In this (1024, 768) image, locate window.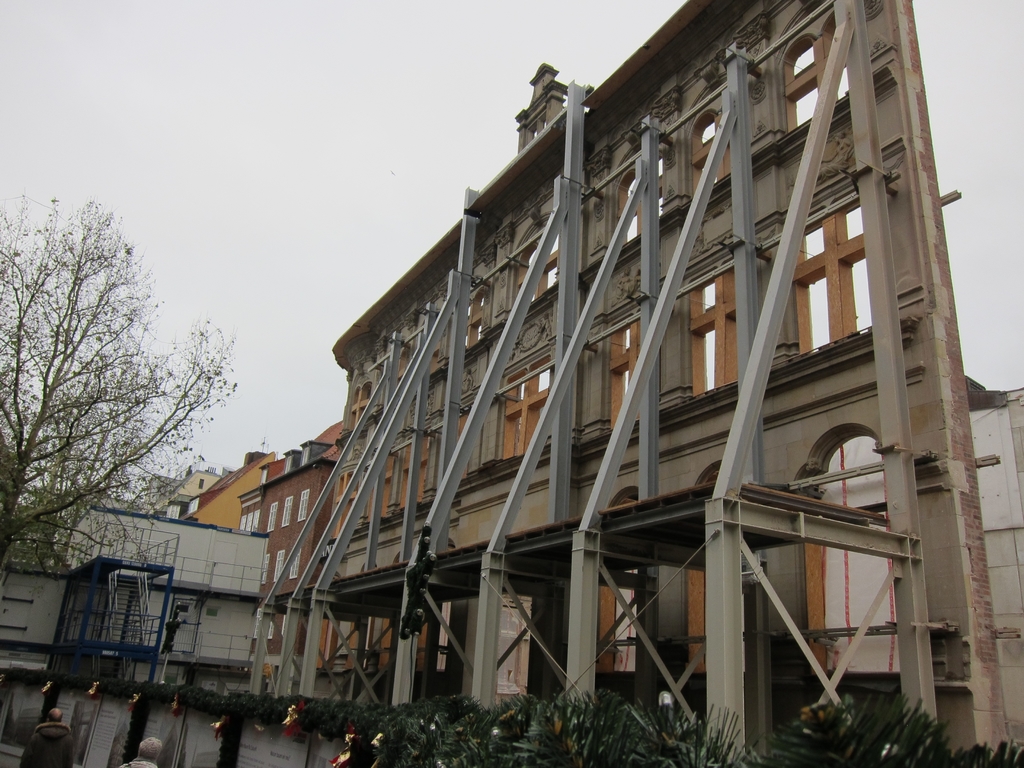
Bounding box: l=266, t=502, r=280, b=535.
